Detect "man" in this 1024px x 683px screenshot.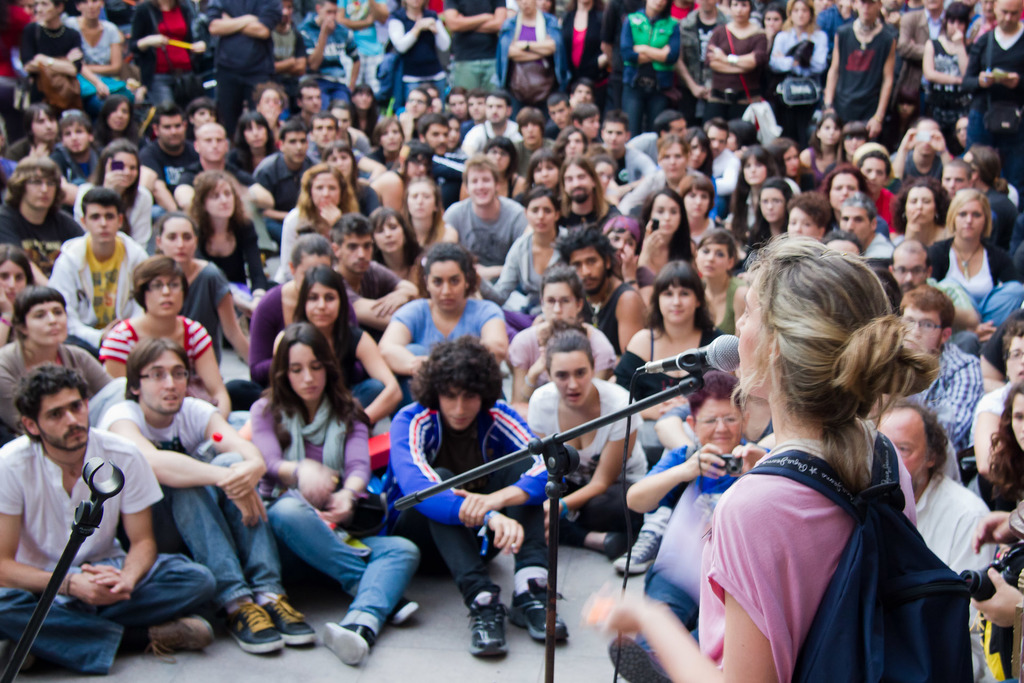
Detection: 547, 92, 570, 140.
